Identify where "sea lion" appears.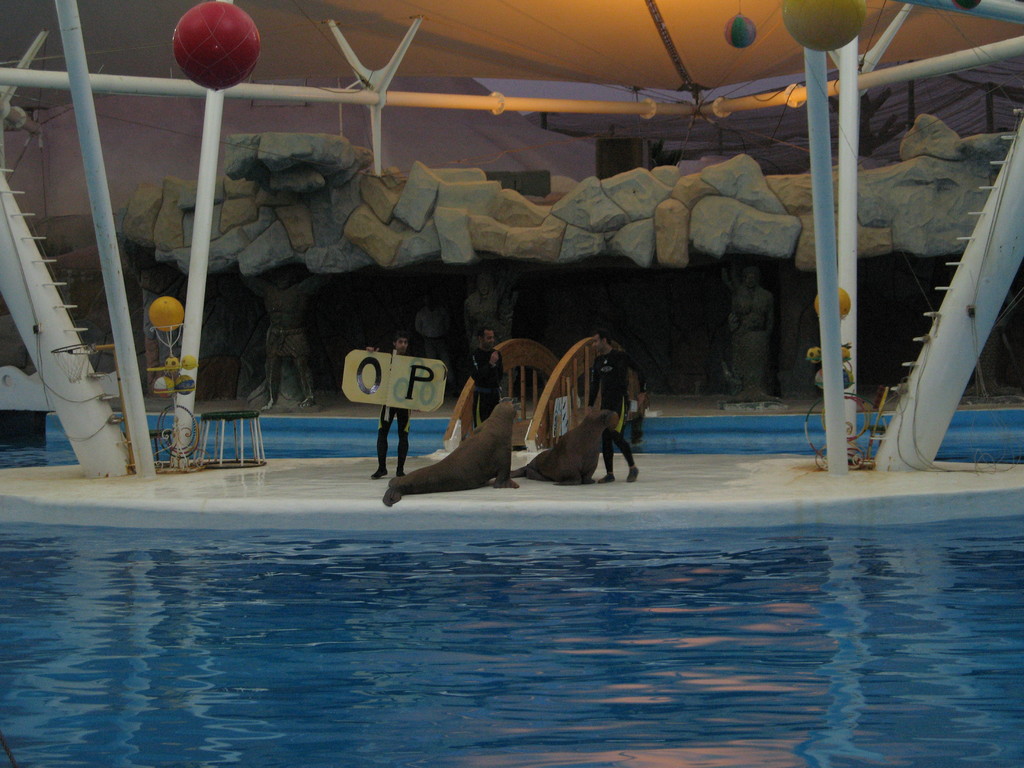
Appears at Rect(504, 406, 614, 486).
